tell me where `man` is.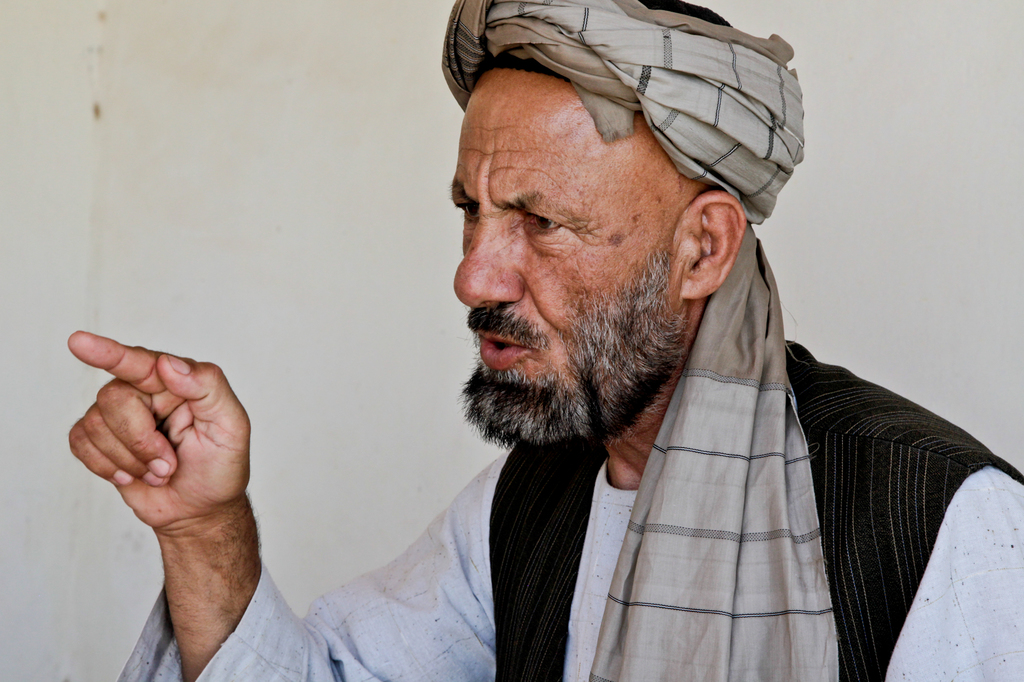
`man` is at 66:0:1023:681.
